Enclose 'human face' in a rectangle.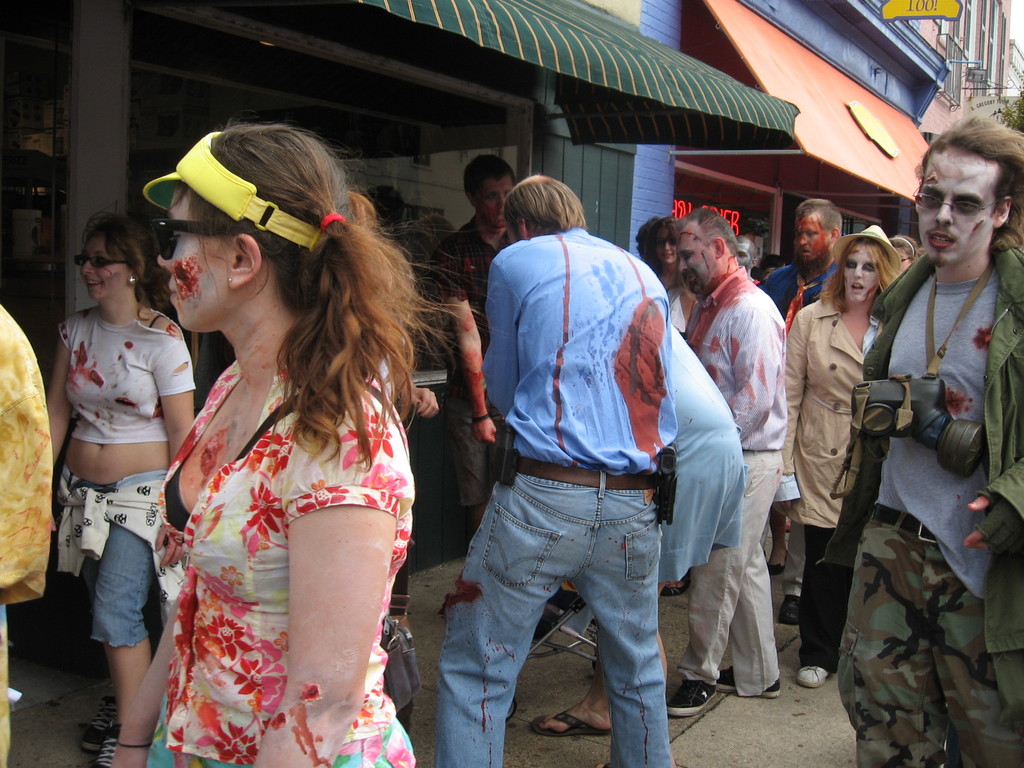
left=820, top=240, right=877, bottom=298.
